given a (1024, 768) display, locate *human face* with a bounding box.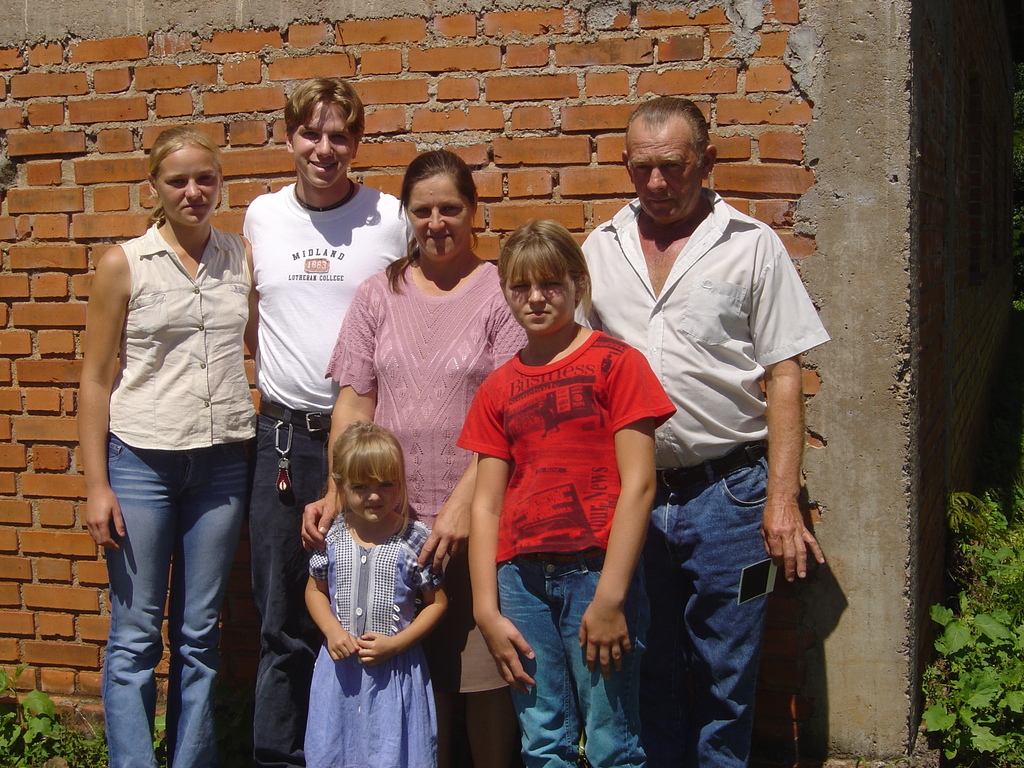
Located: Rect(346, 468, 409, 528).
